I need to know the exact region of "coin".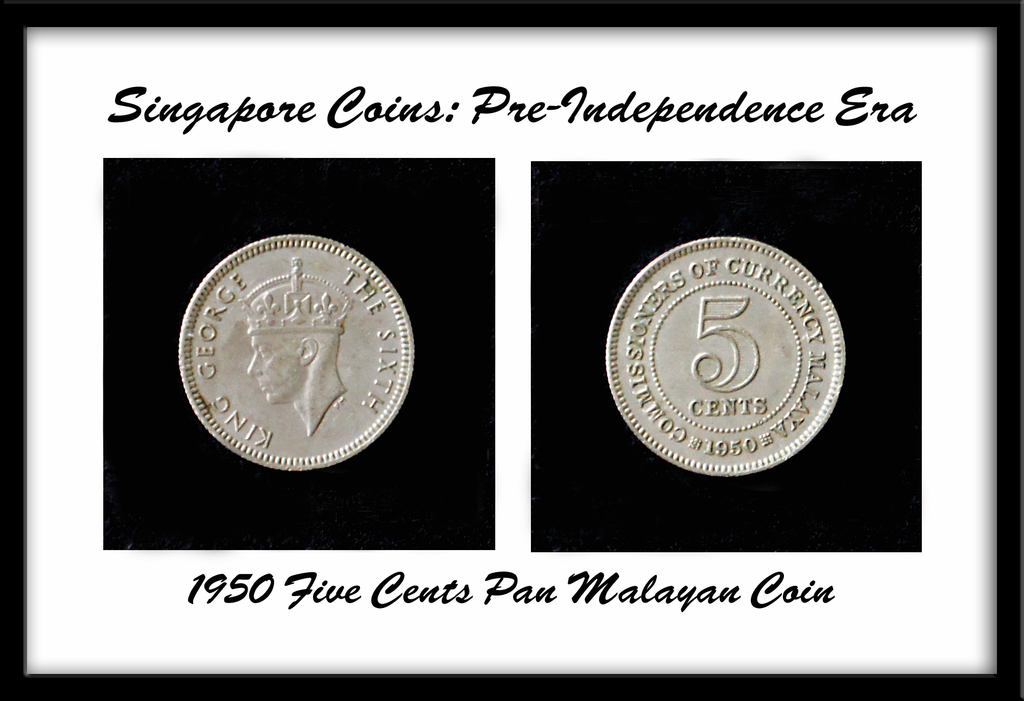
Region: (178,233,413,465).
